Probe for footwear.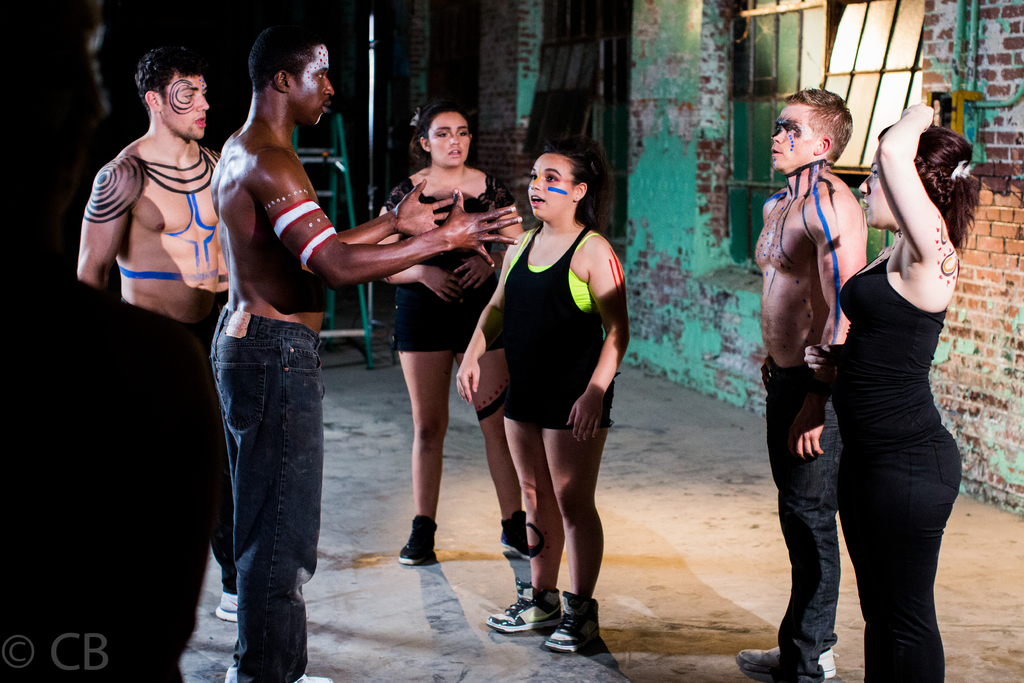
Probe result: 730 638 830 682.
